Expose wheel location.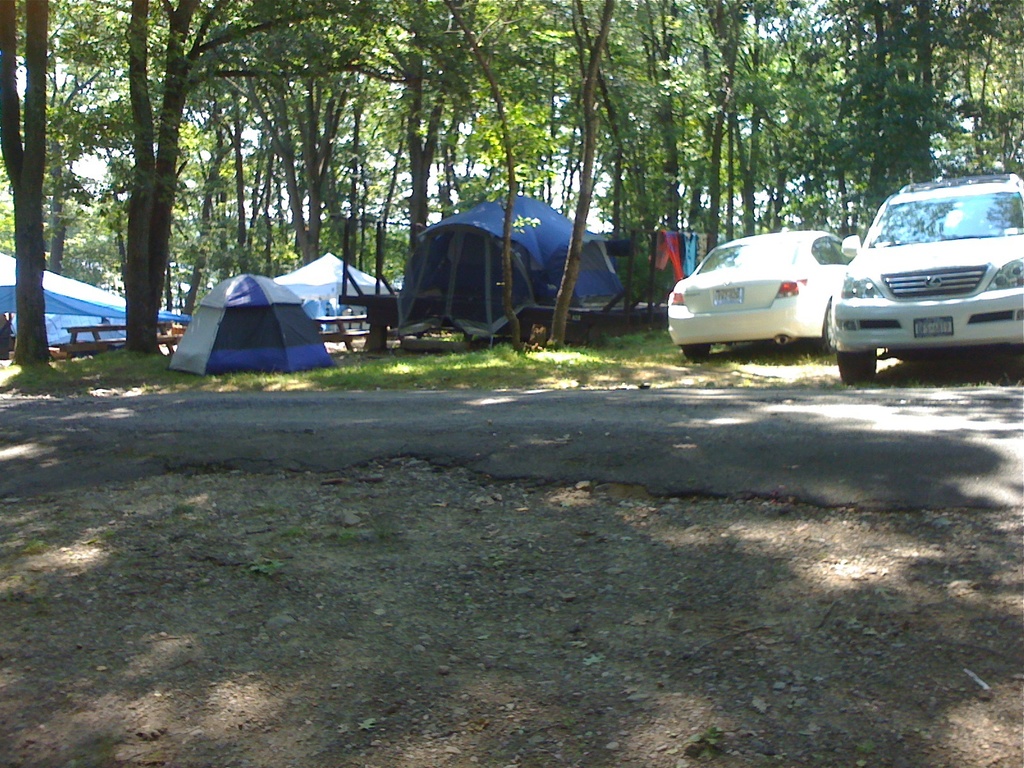
Exposed at <region>684, 344, 710, 358</region>.
